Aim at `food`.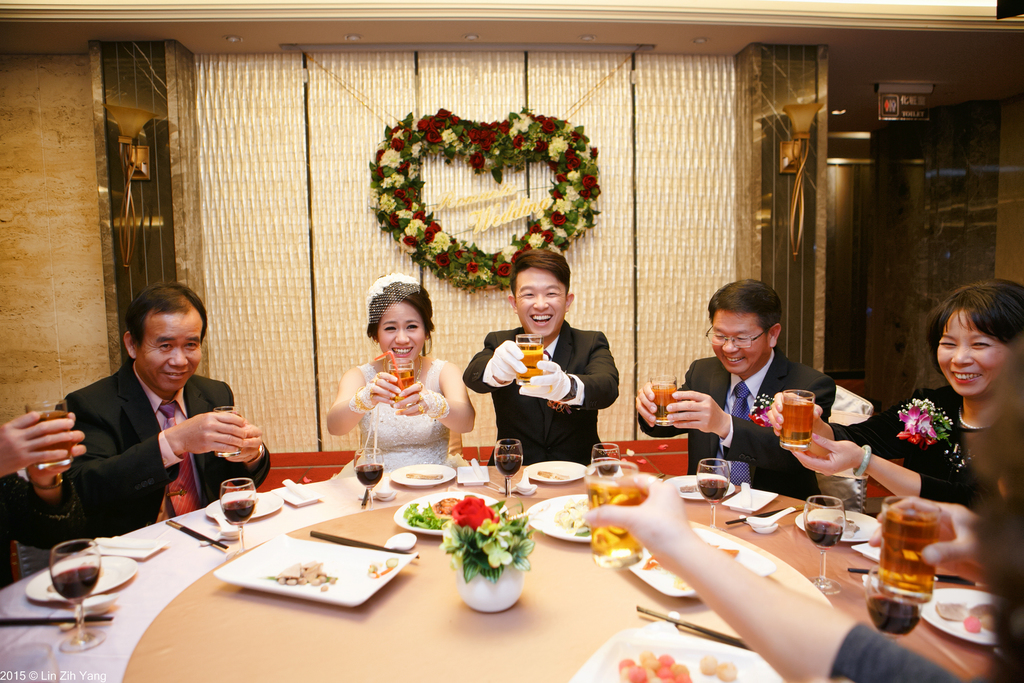
Aimed at crop(830, 513, 859, 538).
